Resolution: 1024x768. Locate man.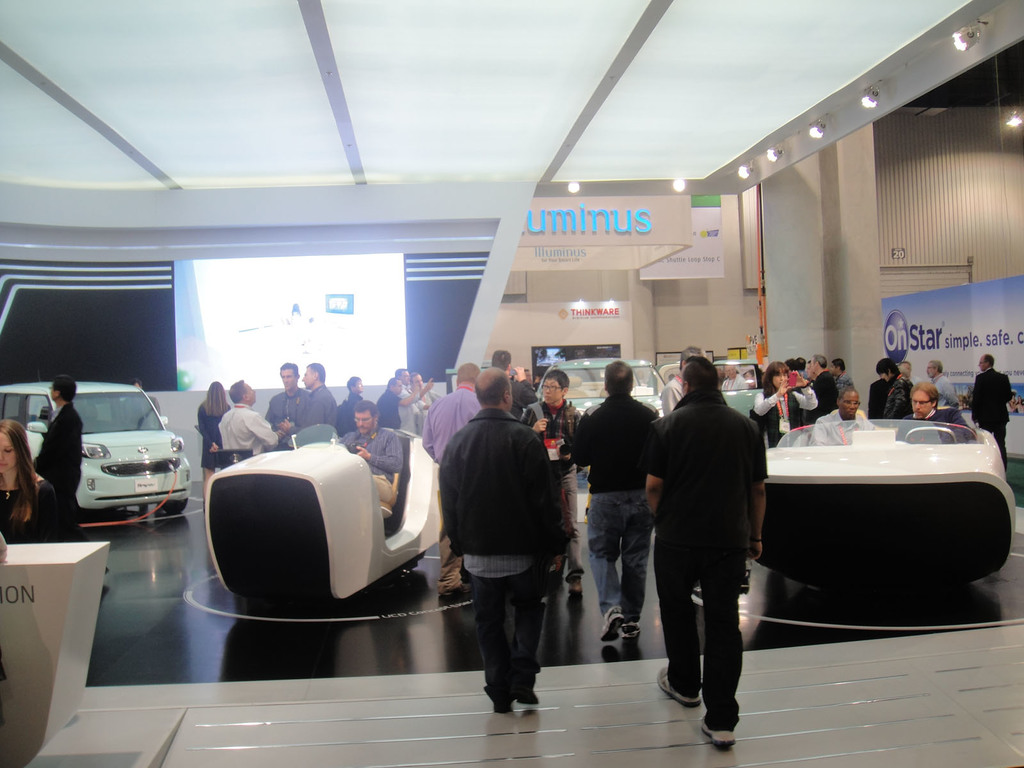
region(565, 358, 663, 642).
